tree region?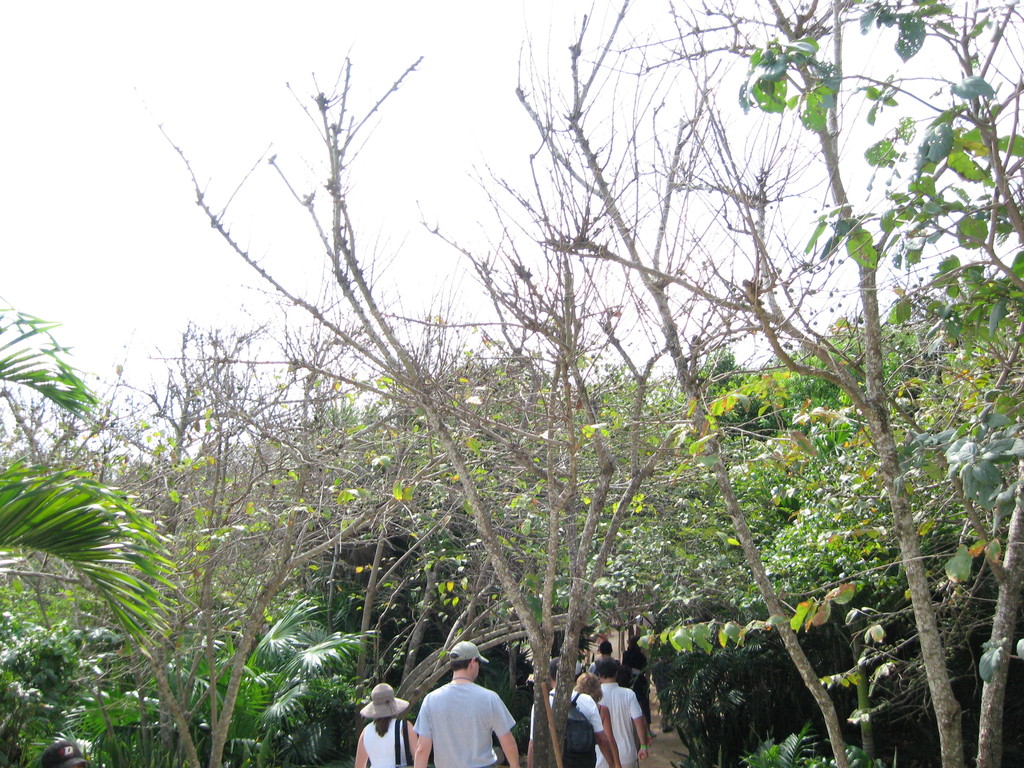
{"x1": 696, "y1": 154, "x2": 1009, "y2": 748}
